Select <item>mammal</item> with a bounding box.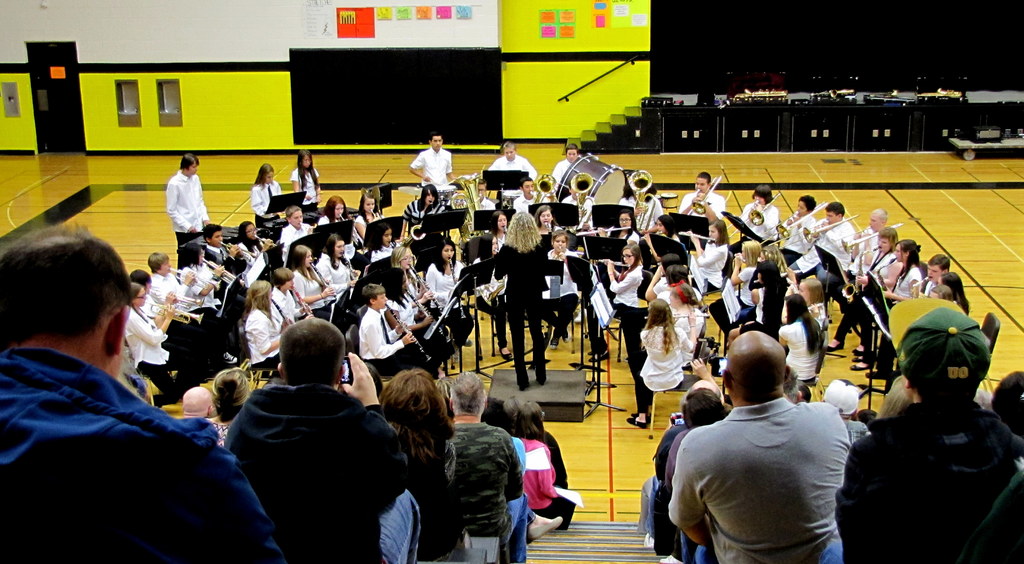
[829,295,1022,561].
